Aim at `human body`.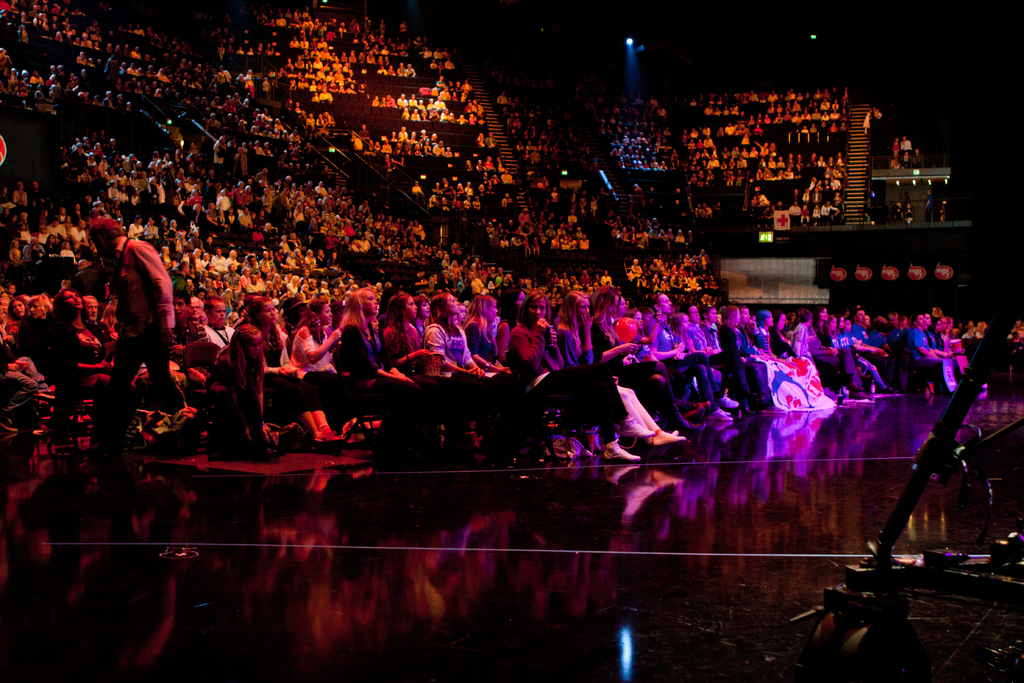
Aimed at select_region(457, 290, 500, 383).
